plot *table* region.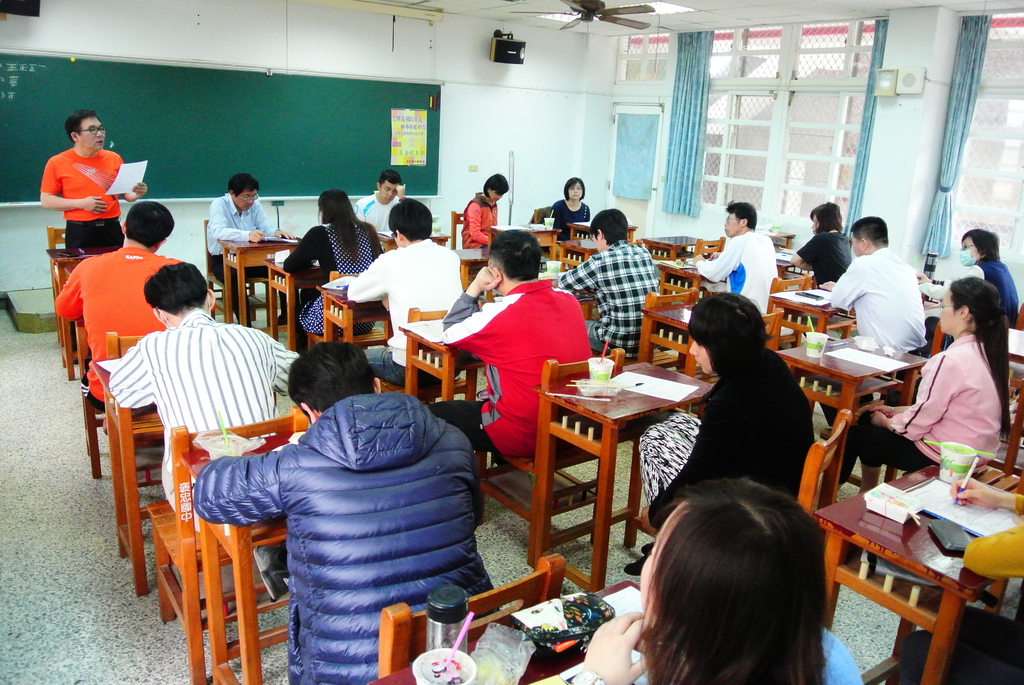
Plotted at region(45, 242, 120, 380).
